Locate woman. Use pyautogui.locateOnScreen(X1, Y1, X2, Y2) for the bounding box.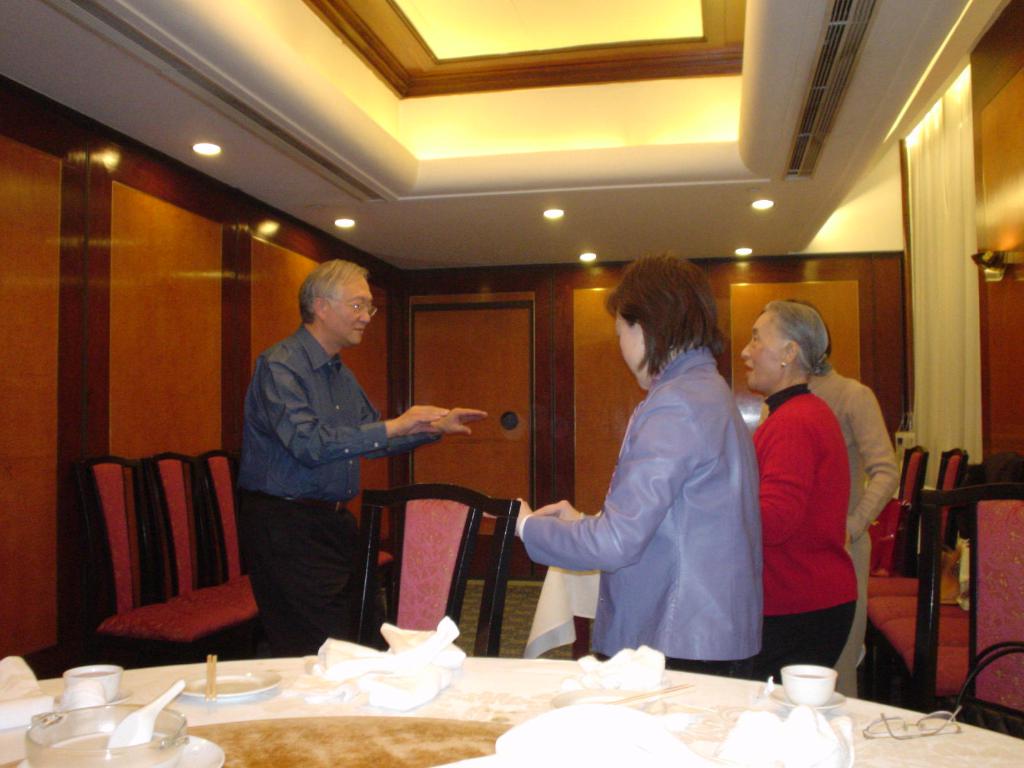
pyautogui.locateOnScreen(524, 260, 769, 720).
